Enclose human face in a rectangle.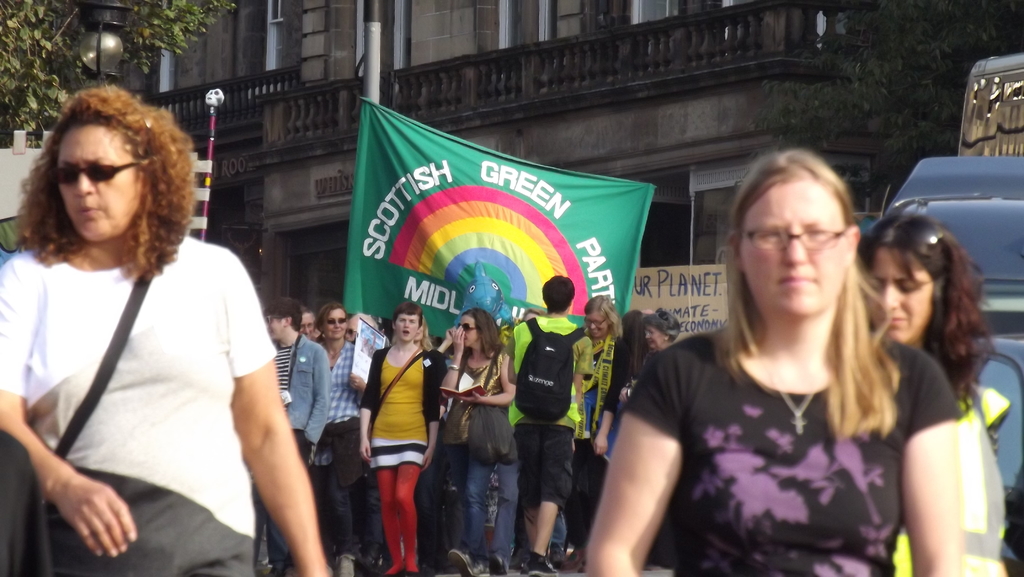
pyautogui.locateOnScreen(585, 309, 610, 337).
